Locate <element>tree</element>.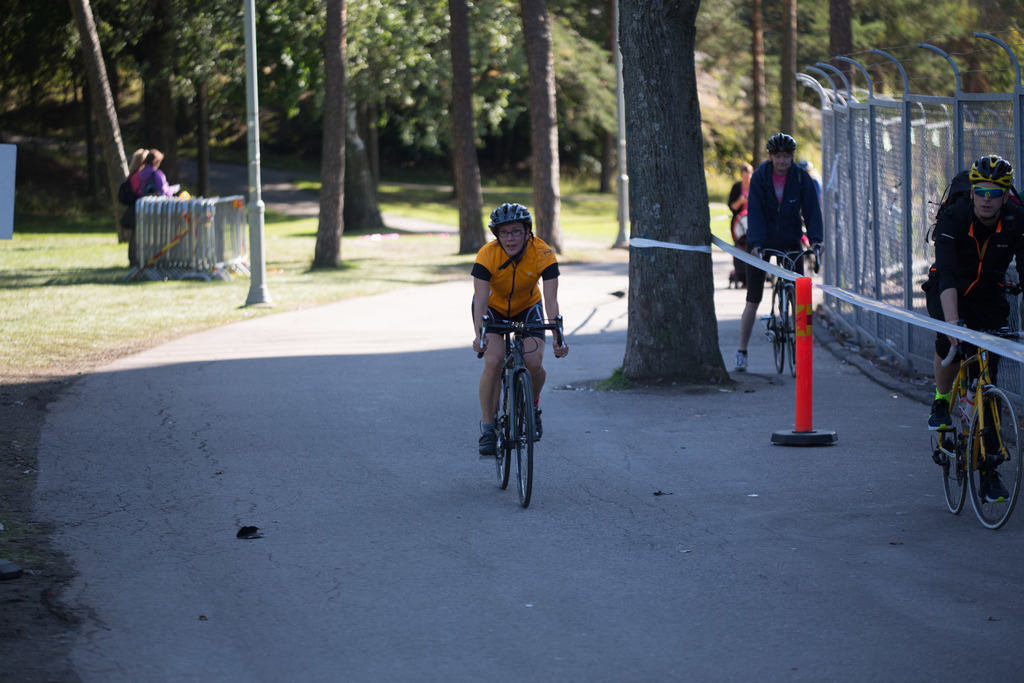
Bounding box: bbox(304, 0, 343, 272).
